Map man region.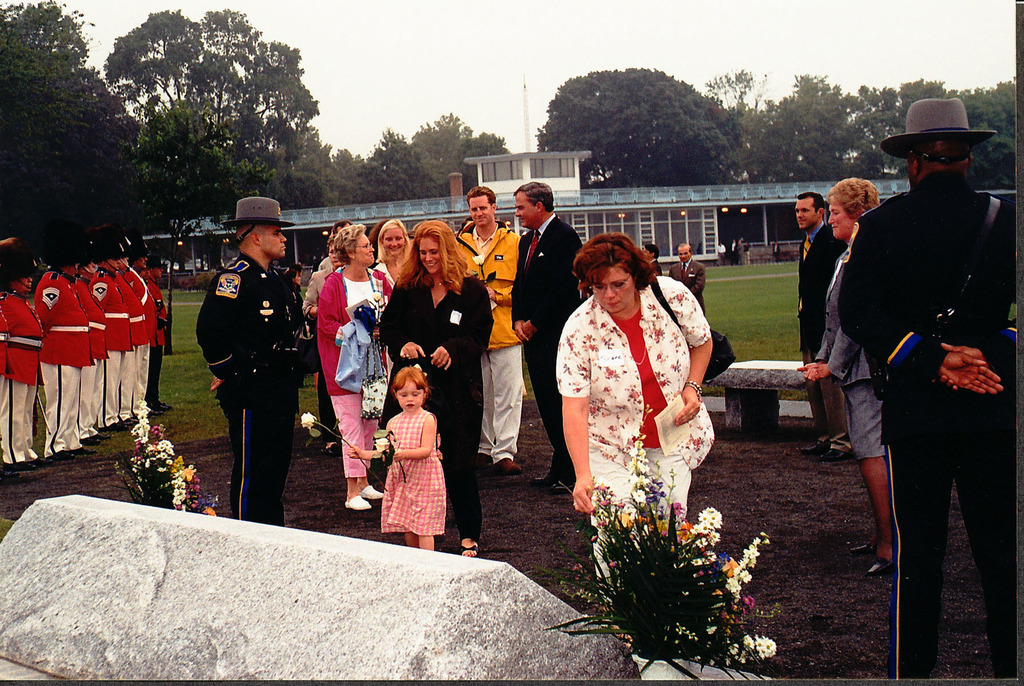
Mapped to 511/181/585/494.
